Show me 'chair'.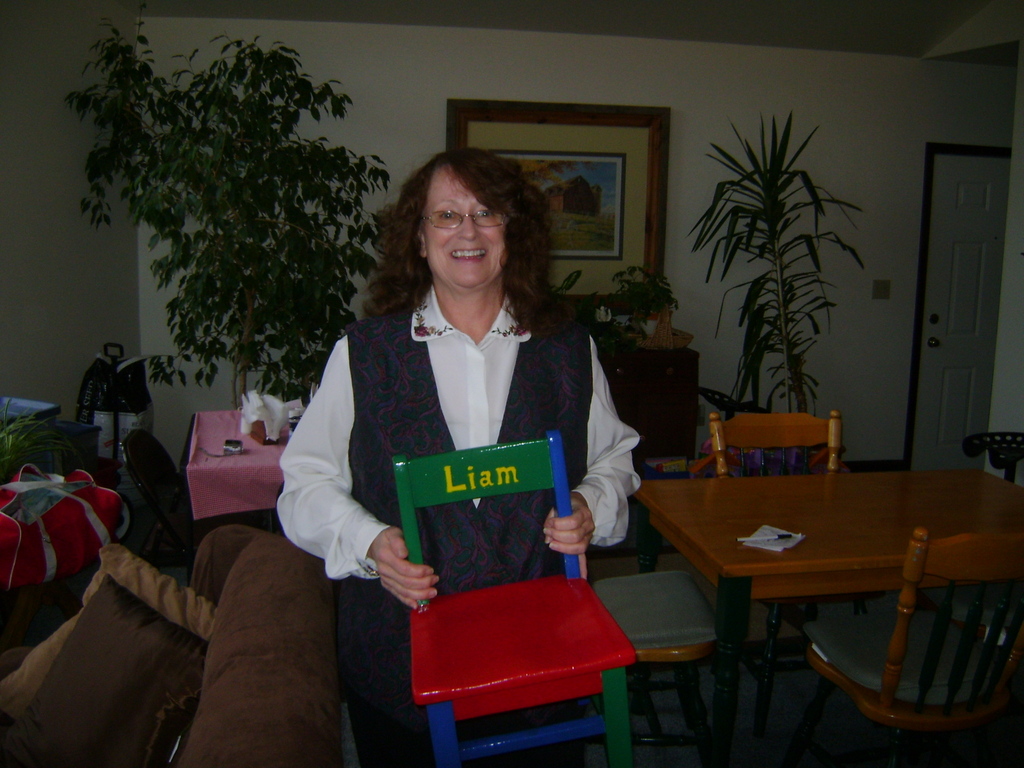
'chair' is here: left=706, top=410, right=846, bottom=739.
